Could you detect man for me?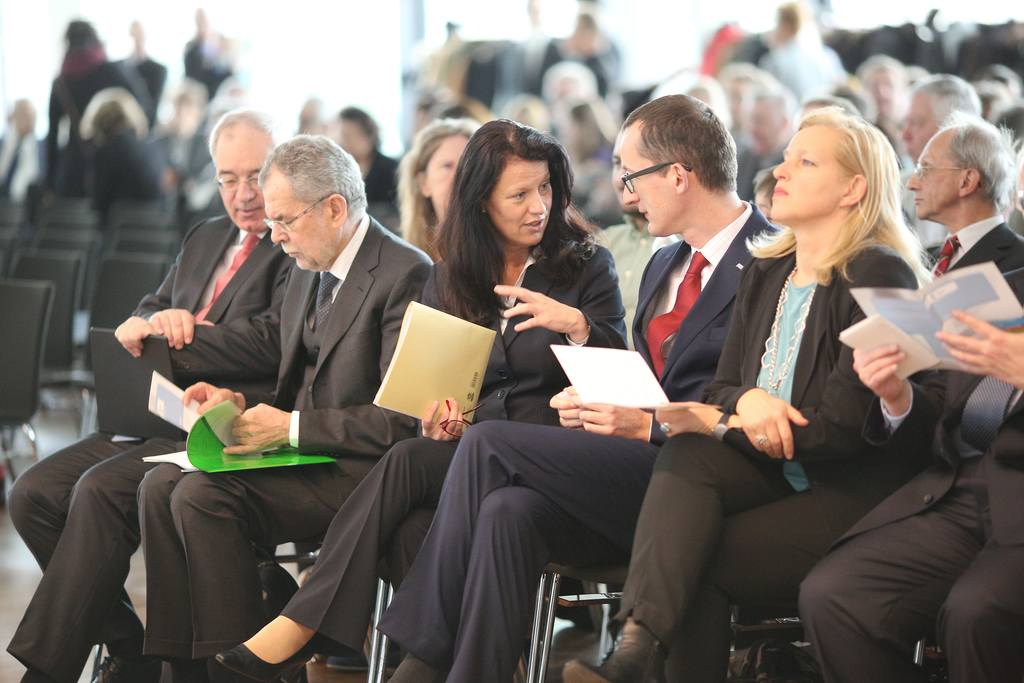
Detection result: bbox=(895, 75, 988, 243).
